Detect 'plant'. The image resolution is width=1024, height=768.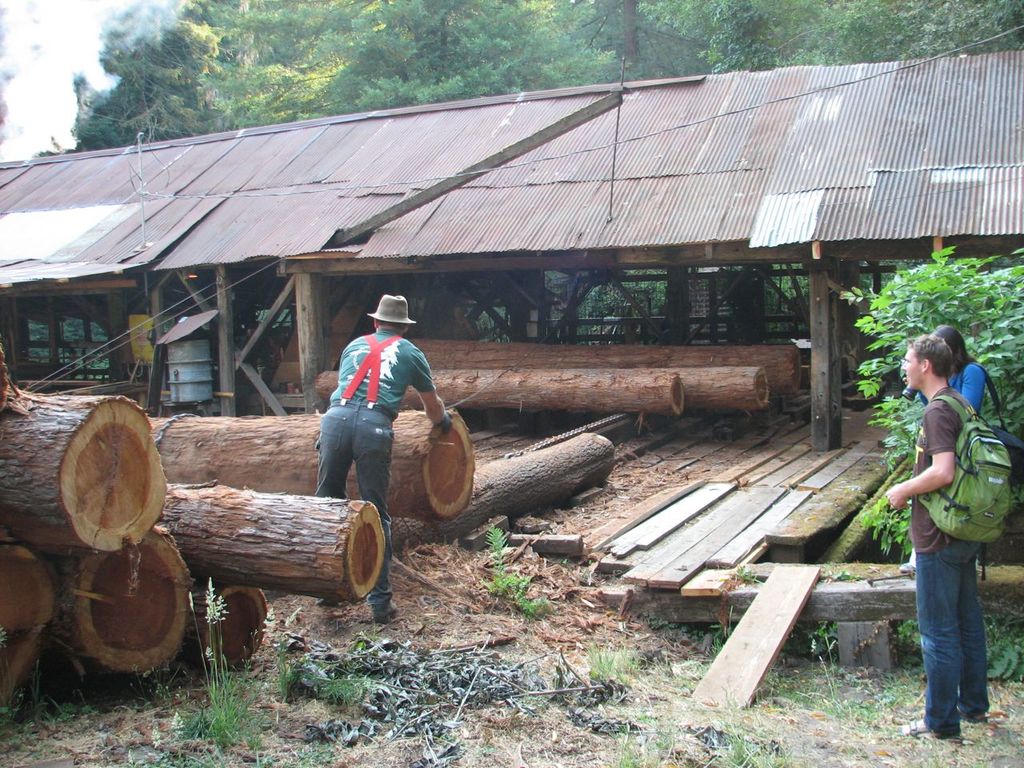
crop(894, 609, 938, 677).
